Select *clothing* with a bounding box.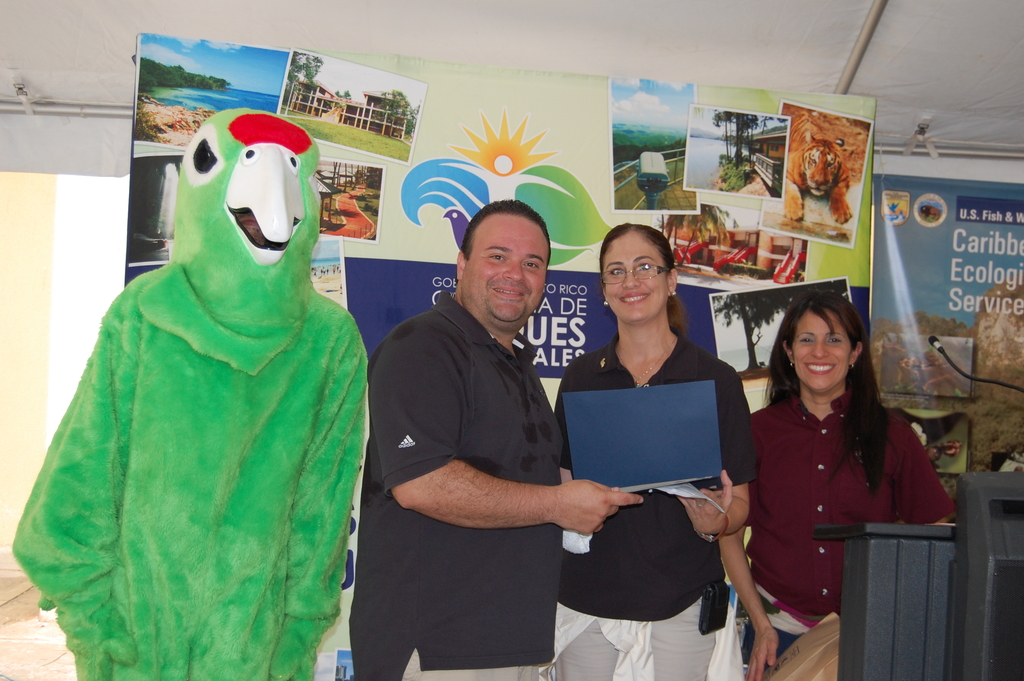
box=[744, 389, 955, 675].
